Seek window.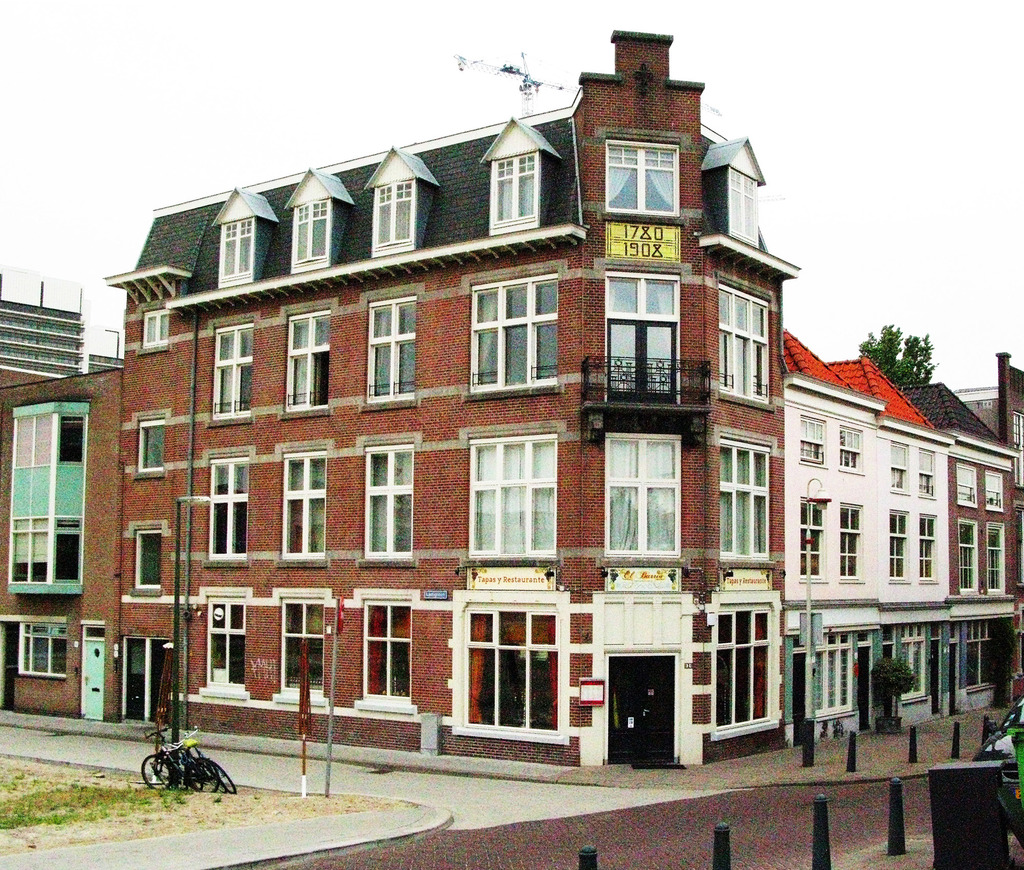
crop(130, 526, 167, 592).
